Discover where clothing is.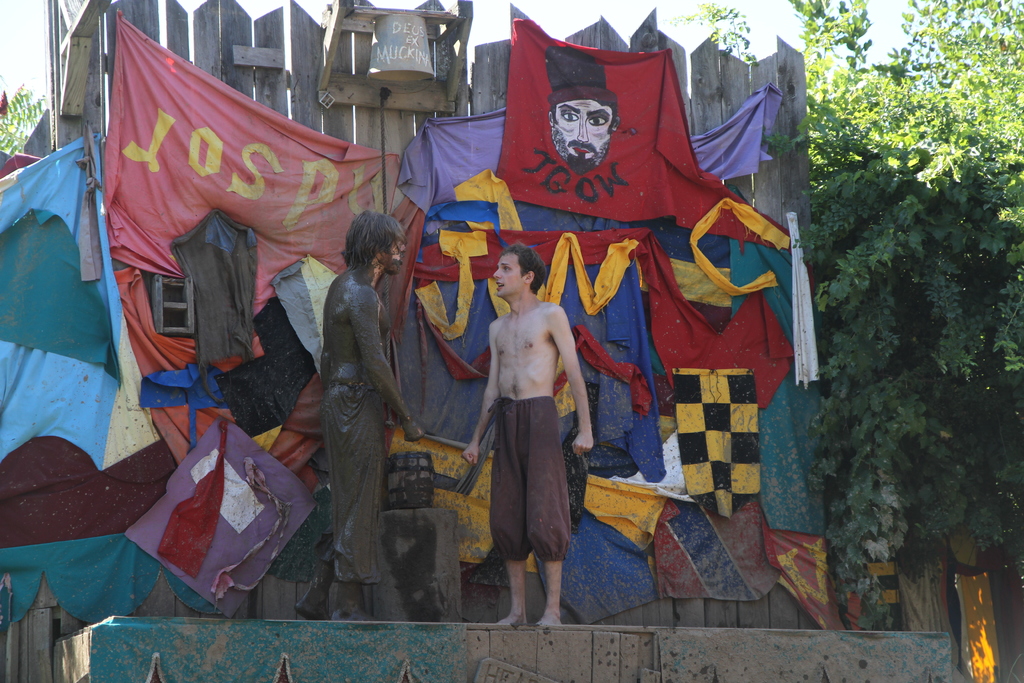
Discovered at crop(324, 375, 385, 586).
